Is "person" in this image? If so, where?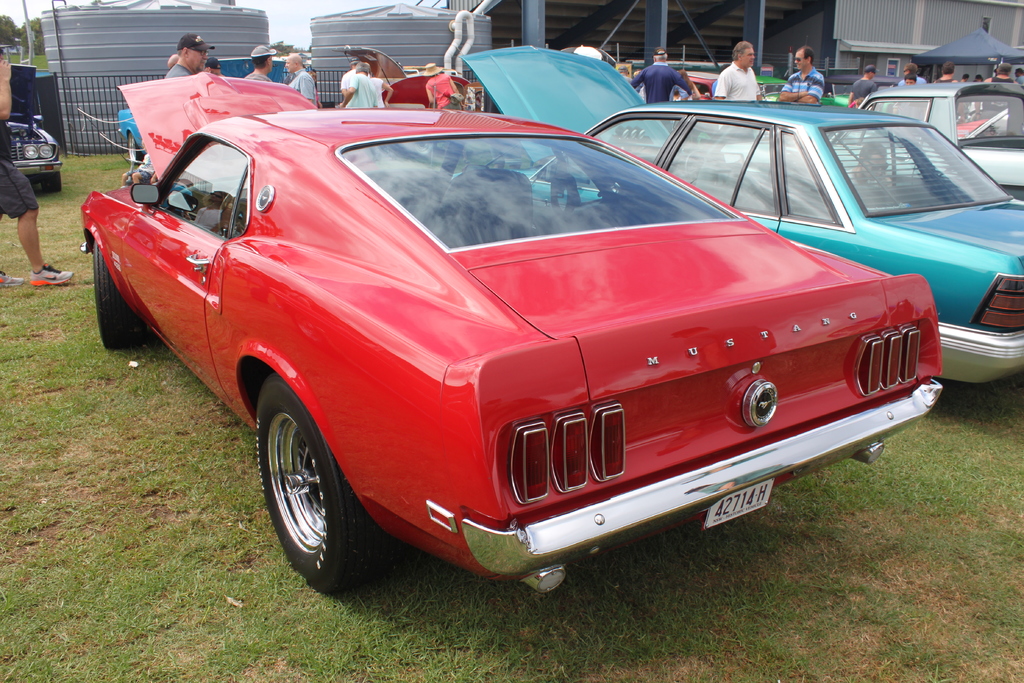
Yes, at [left=0, top=15, right=77, bottom=283].
